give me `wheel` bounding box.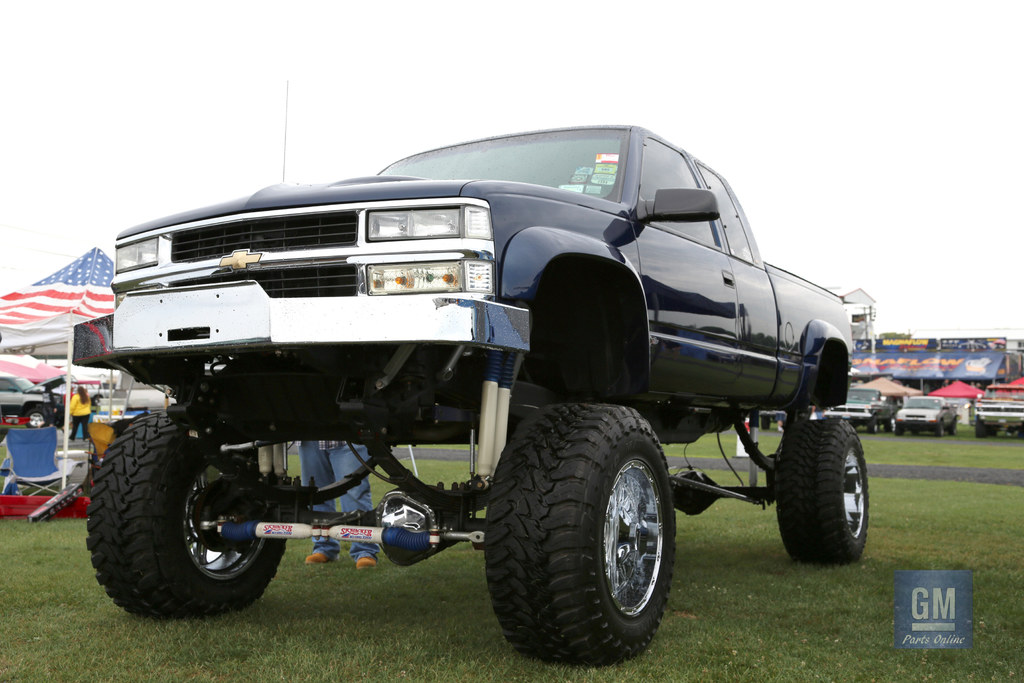
891,419,904,436.
